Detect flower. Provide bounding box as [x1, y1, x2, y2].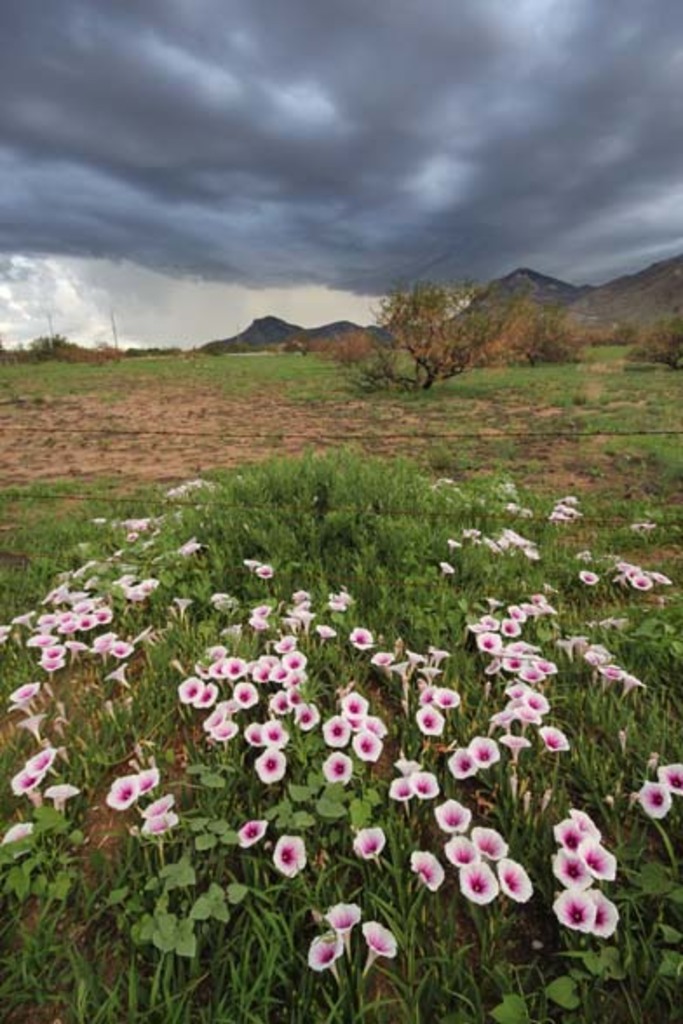
[21, 745, 52, 768].
